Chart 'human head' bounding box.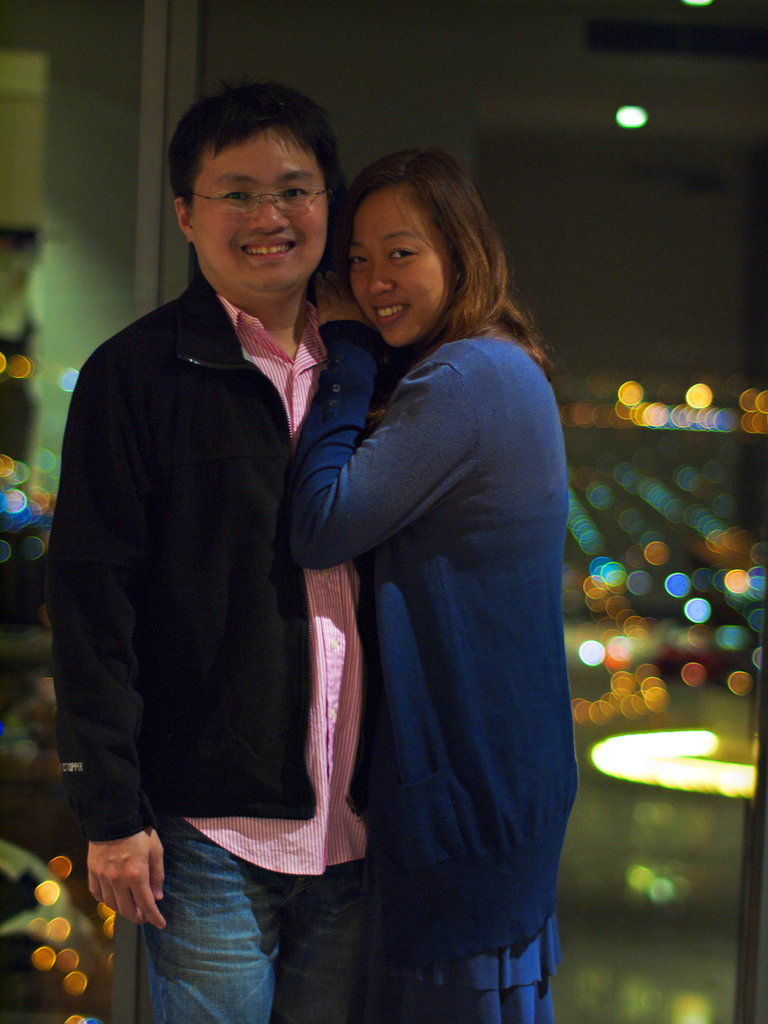
Charted: <box>170,79,341,317</box>.
